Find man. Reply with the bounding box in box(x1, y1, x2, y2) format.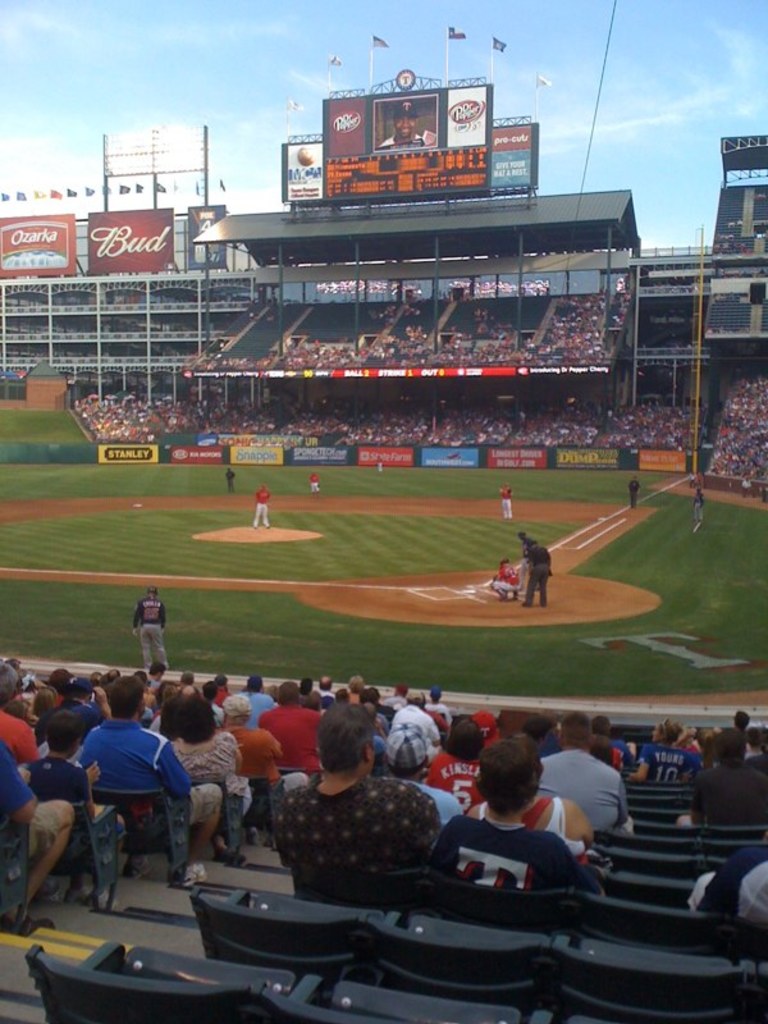
box(426, 714, 485, 809).
